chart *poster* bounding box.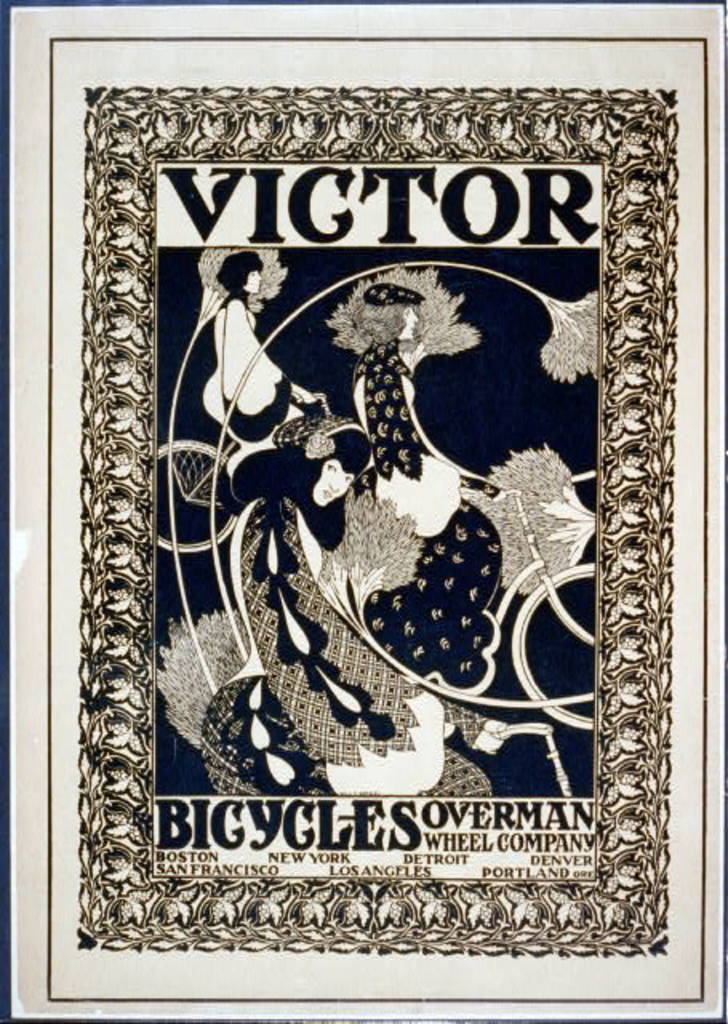
Charted: bbox(0, 0, 726, 1022).
